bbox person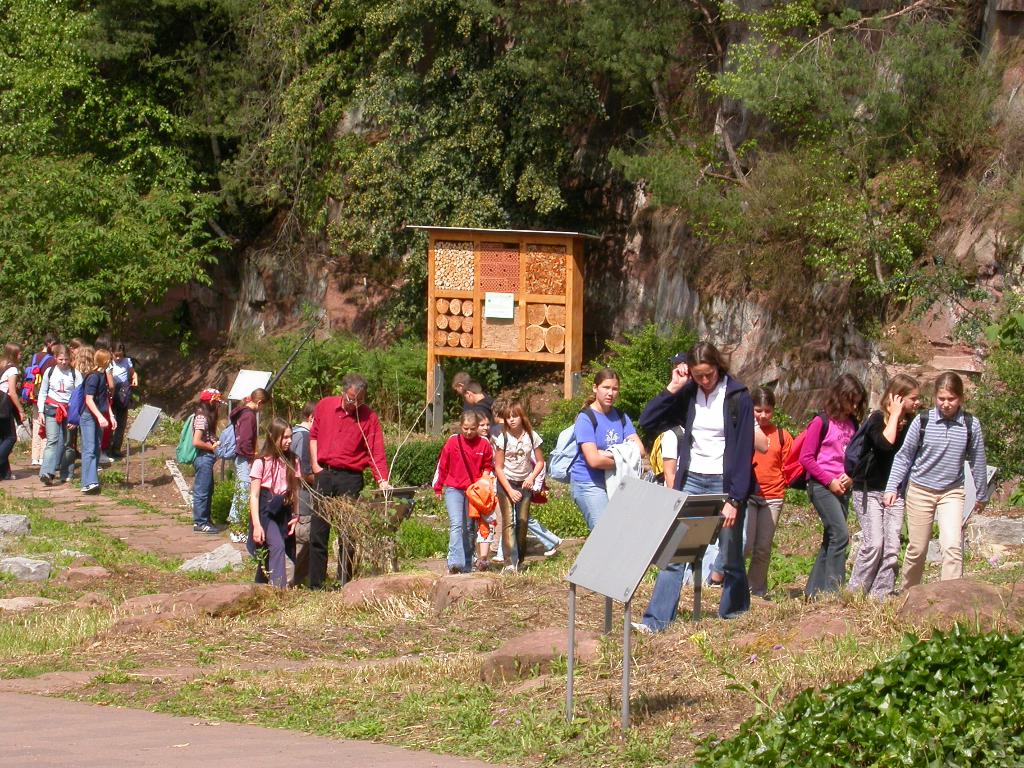
x1=293 y1=379 x2=396 y2=587
